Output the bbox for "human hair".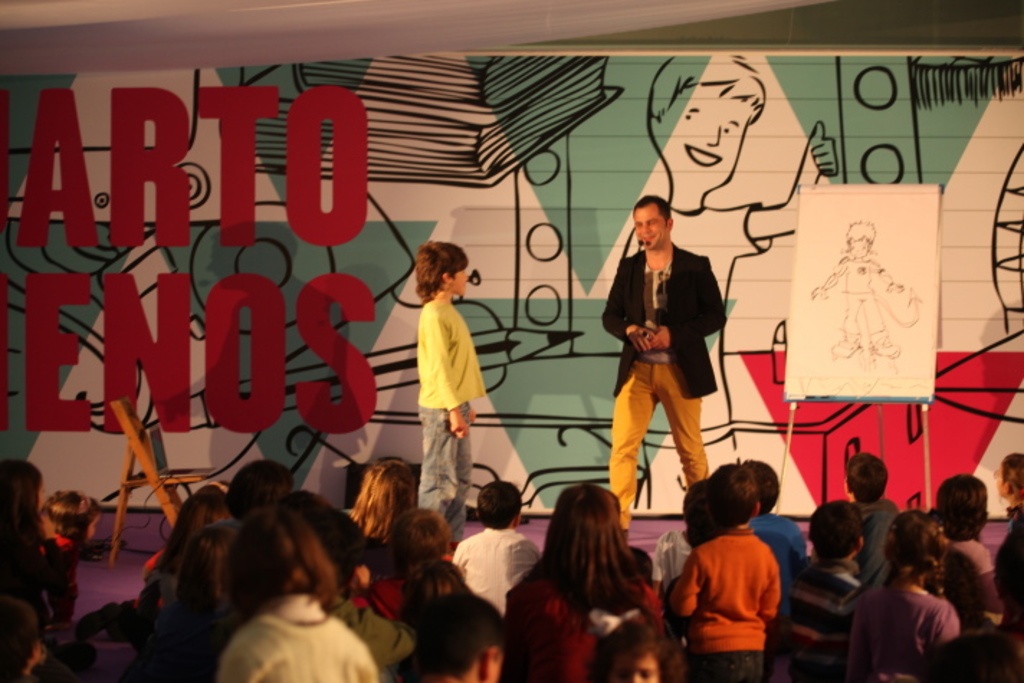
BBox(895, 506, 948, 601).
